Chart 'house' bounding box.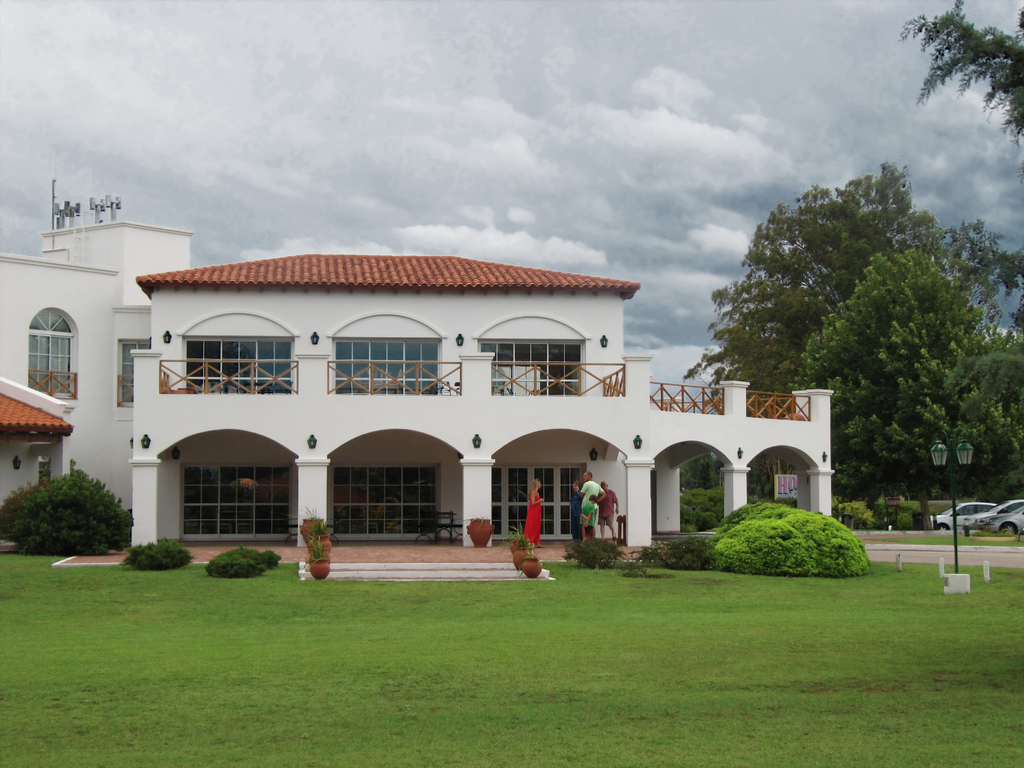
Charted: 61,230,843,564.
